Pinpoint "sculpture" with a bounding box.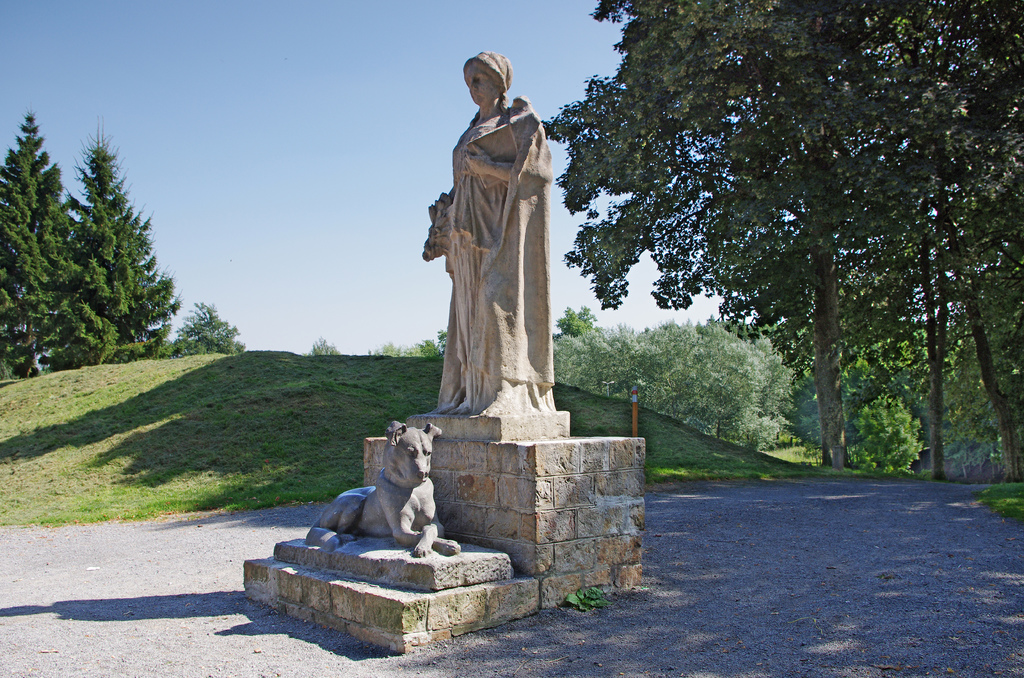
l=415, t=39, r=568, b=460.
